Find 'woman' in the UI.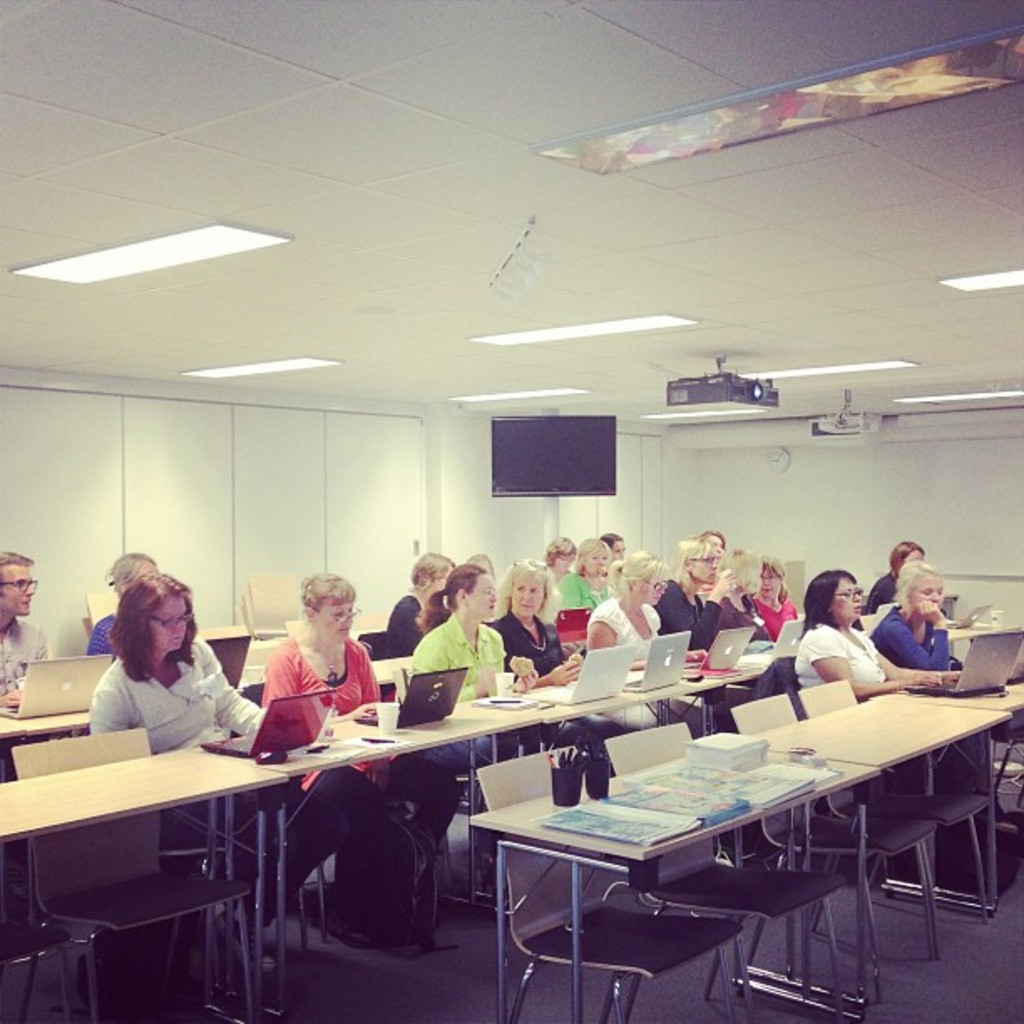
UI element at 554,539,616,616.
